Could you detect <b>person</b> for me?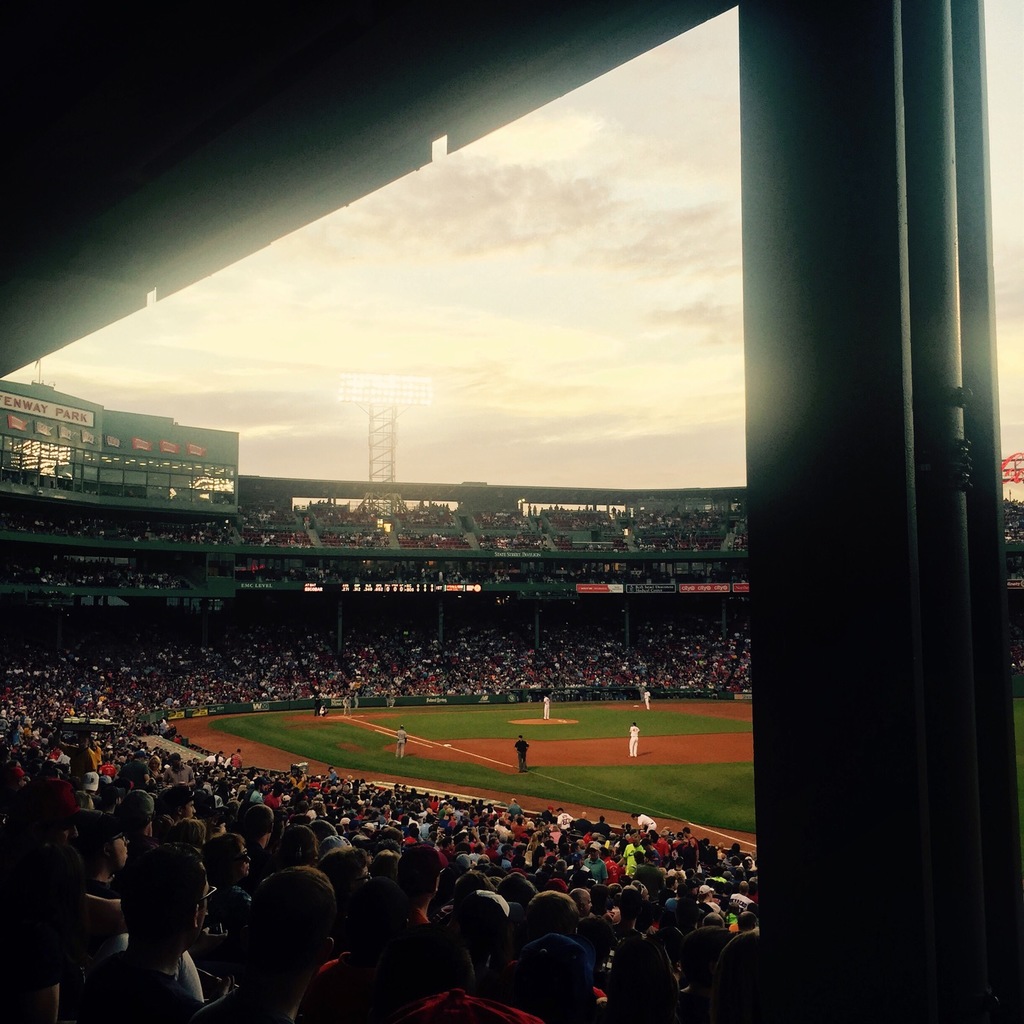
Detection result: l=541, t=697, r=552, b=722.
